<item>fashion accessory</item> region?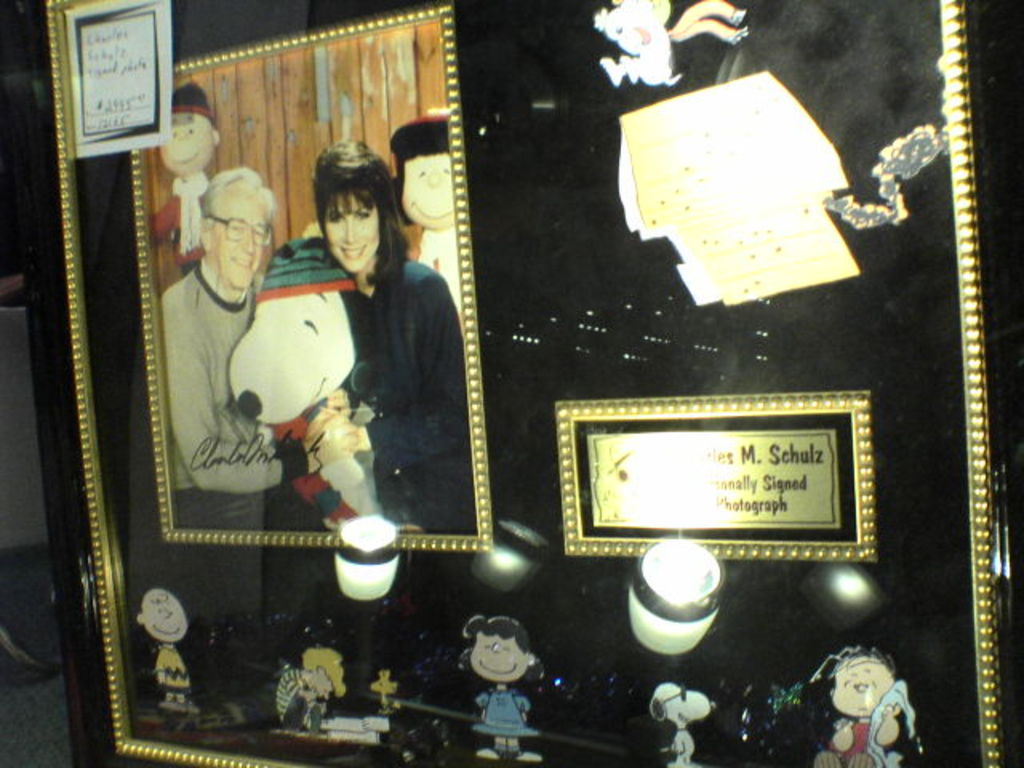
locate(816, 755, 842, 766)
